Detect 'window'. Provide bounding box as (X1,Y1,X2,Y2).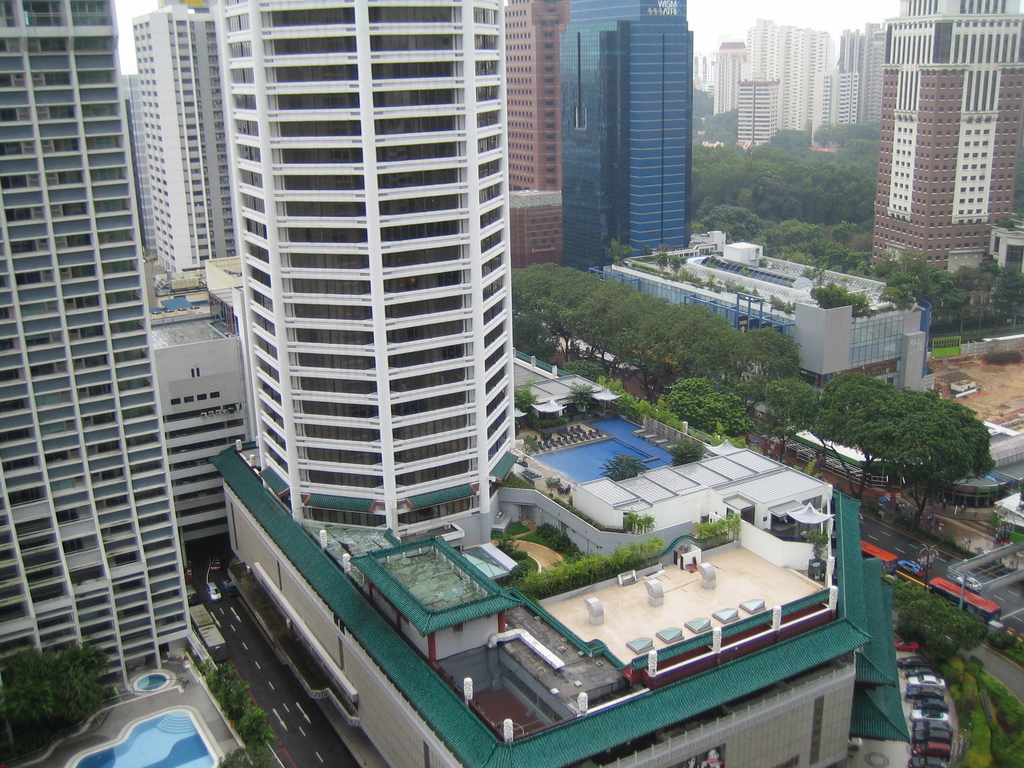
(481,255,502,277).
